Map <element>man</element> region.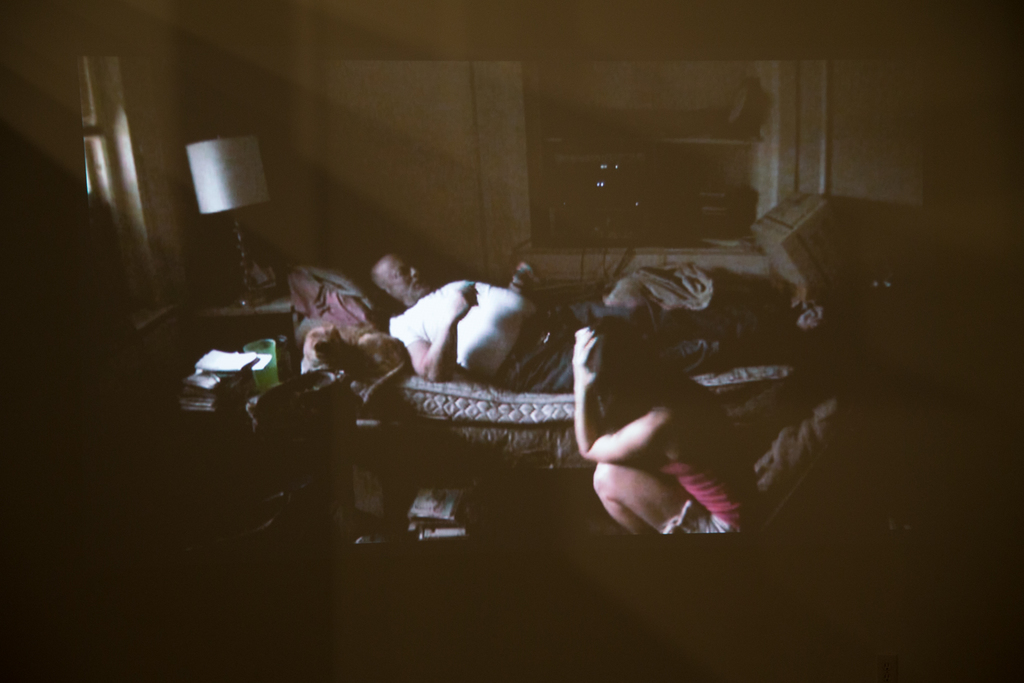
Mapped to (x1=368, y1=250, x2=798, y2=393).
